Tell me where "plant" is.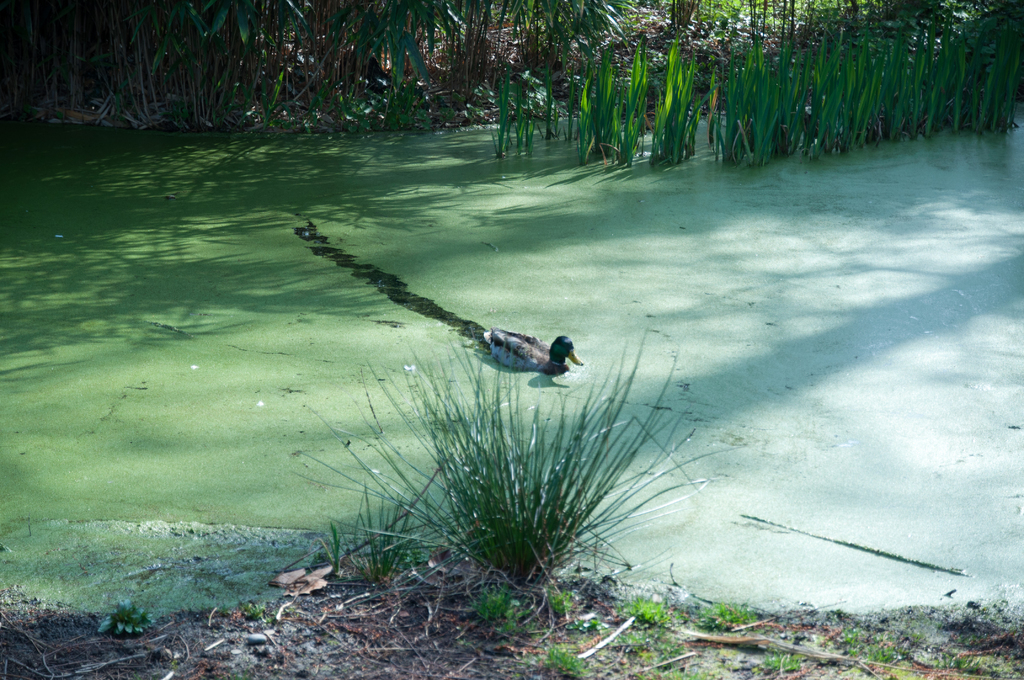
"plant" is at left=630, top=599, right=669, bottom=626.
